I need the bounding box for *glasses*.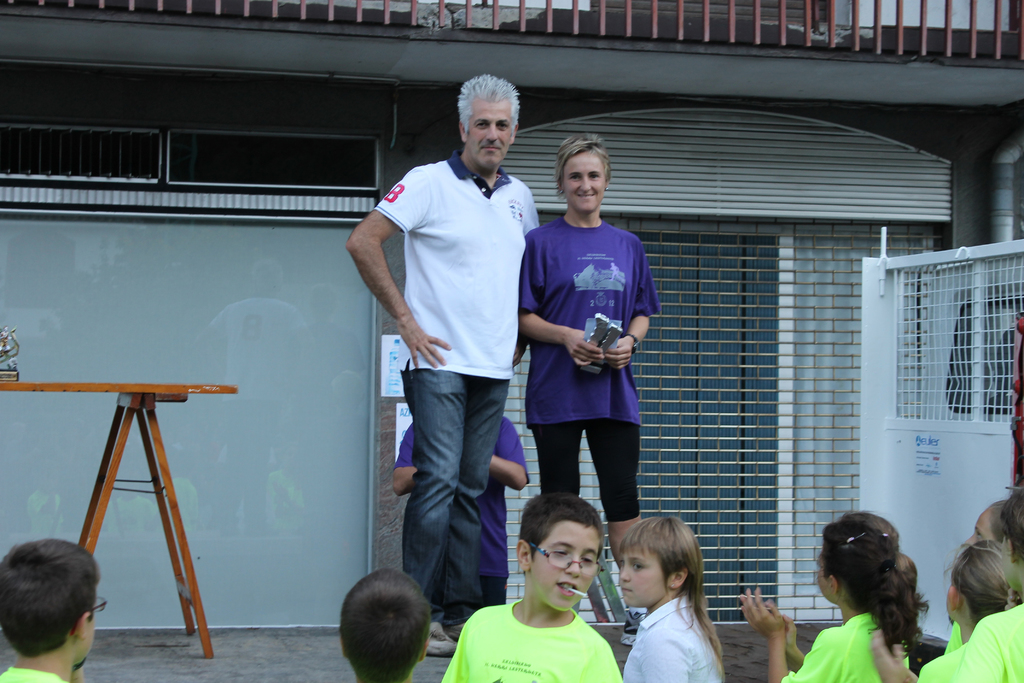
Here it is: [left=529, top=540, right=604, bottom=576].
